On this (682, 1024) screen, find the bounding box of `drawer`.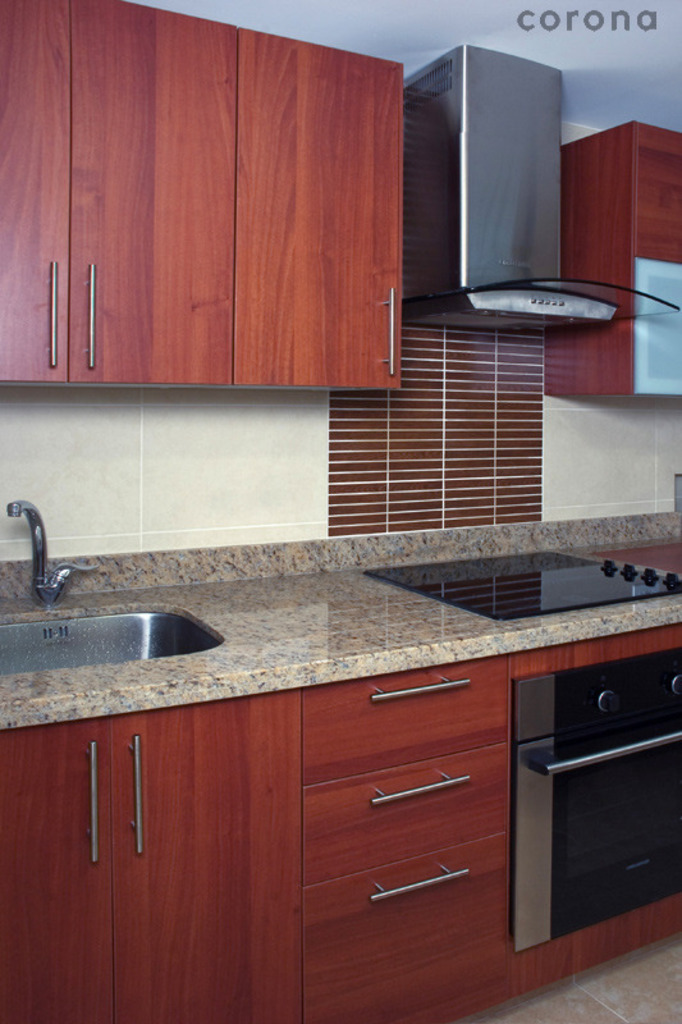
Bounding box: left=305, top=657, right=507, bottom=787.
